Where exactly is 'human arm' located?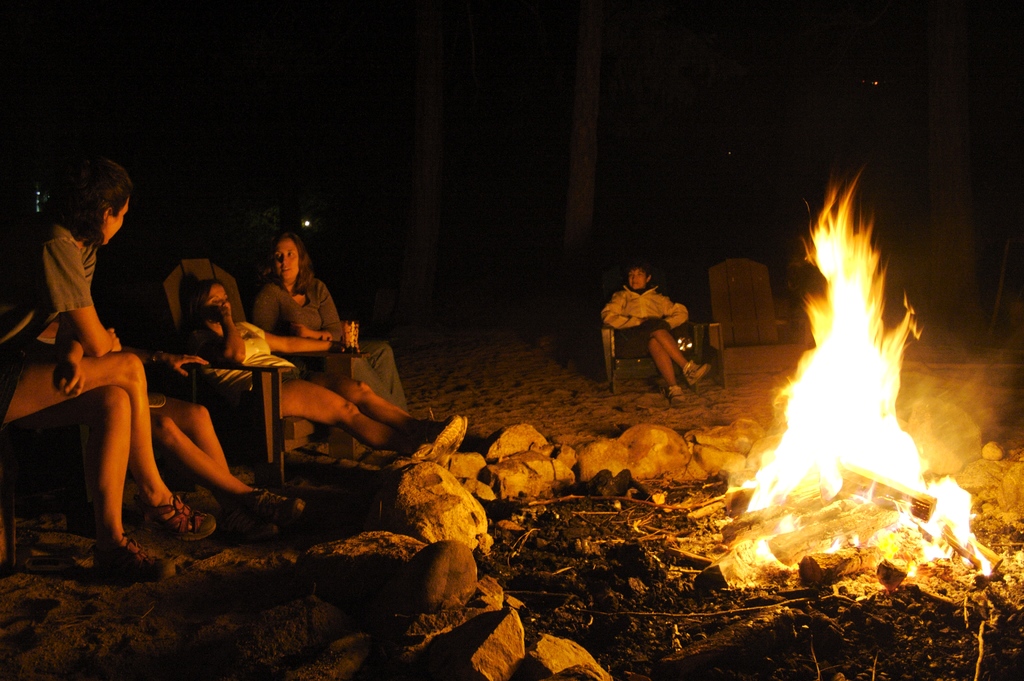
Its bounding box is x1=296, y1=280, x2=350, y2=346.
